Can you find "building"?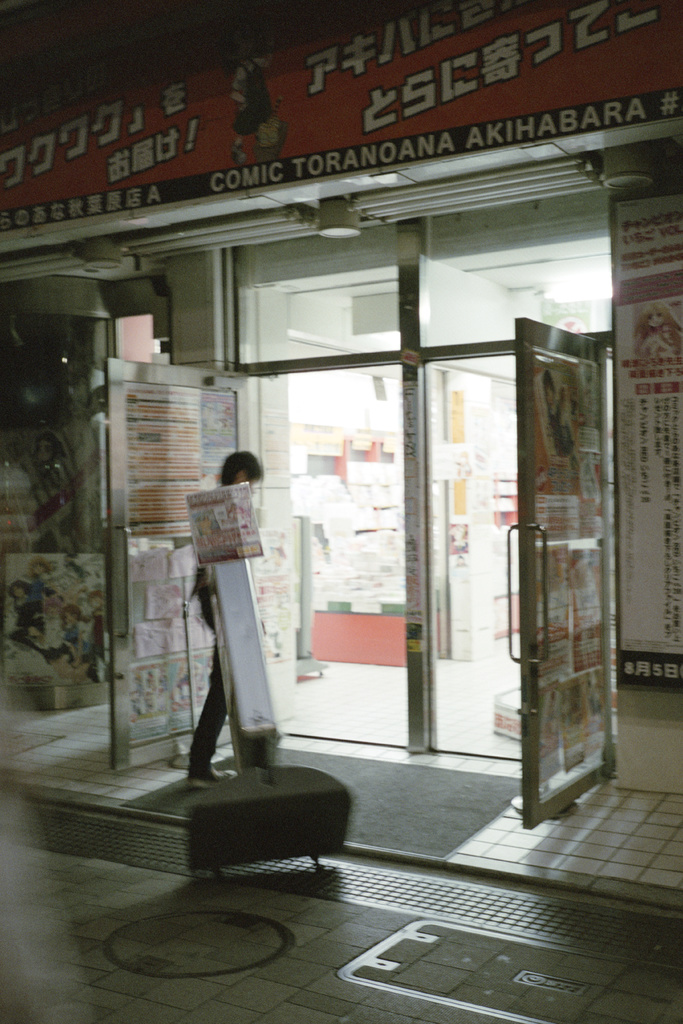
Yes, bounding box: 0 0 682 825.
